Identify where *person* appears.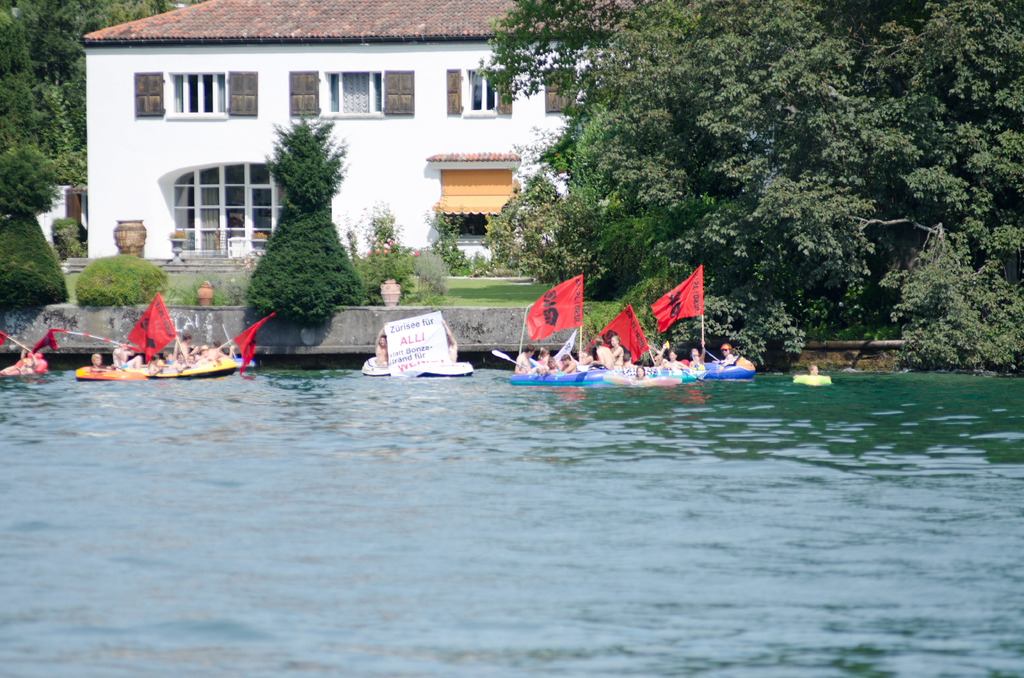
Appears at 629, 362, 654, 382.
